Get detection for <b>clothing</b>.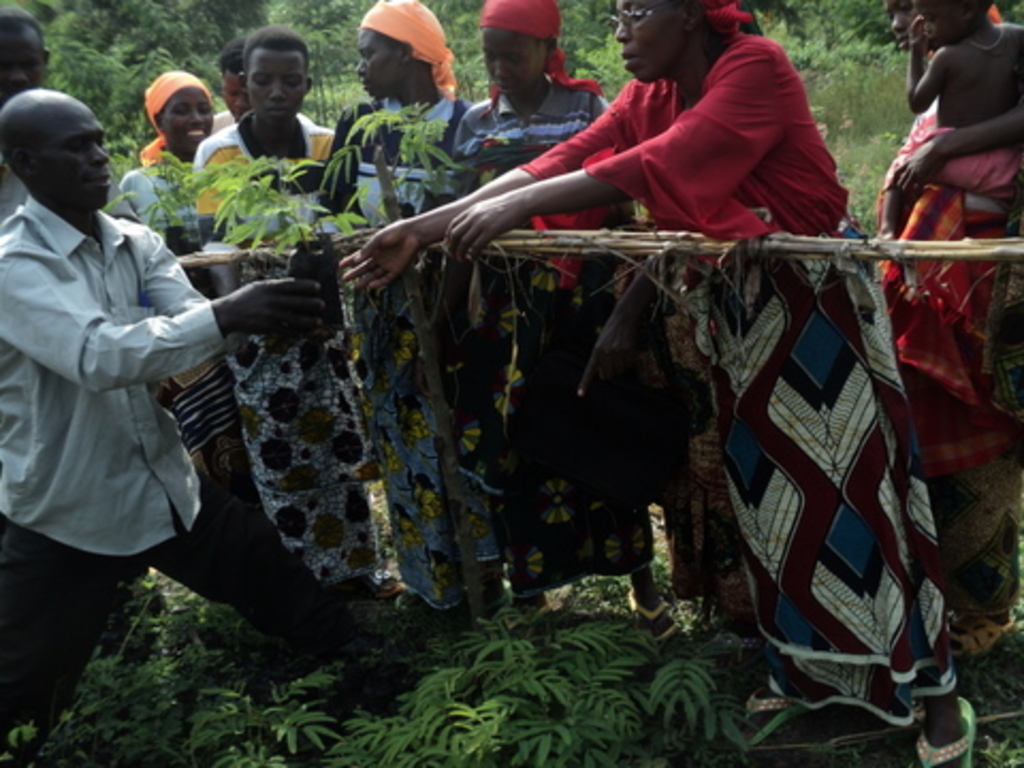
Detection: 98:145:299:608.
